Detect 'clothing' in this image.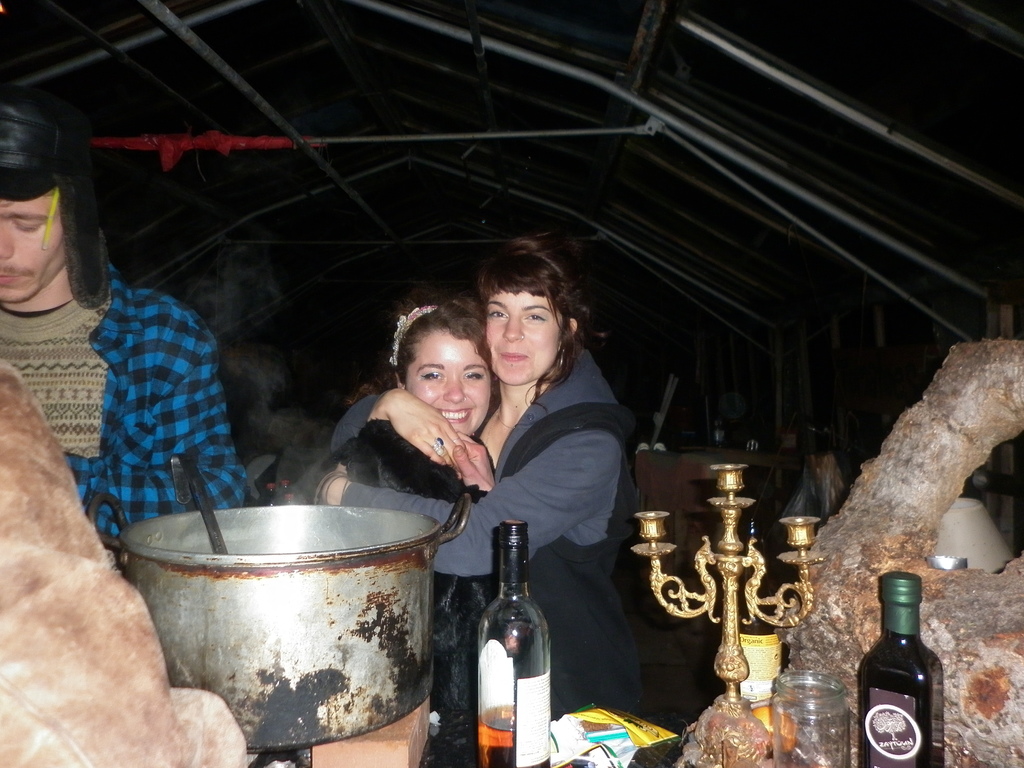
Detection: (left=72, top=236, right=237, bottom=554).
